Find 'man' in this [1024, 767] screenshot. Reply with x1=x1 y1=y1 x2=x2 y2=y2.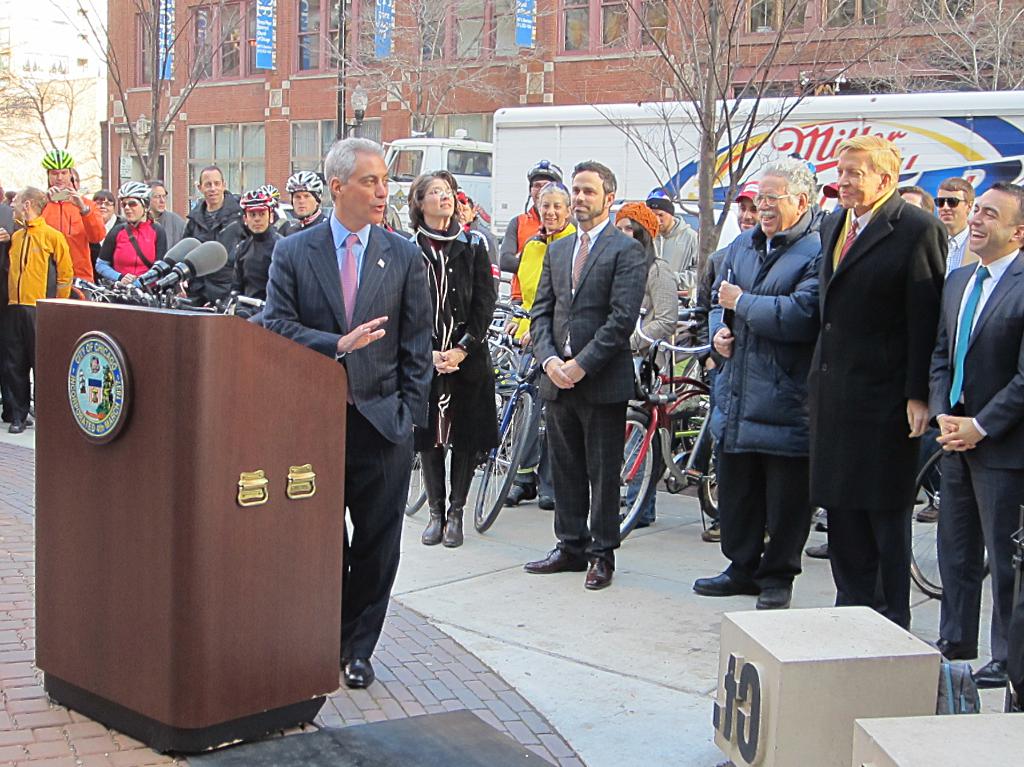
x1=43 y1=148 x2=104 y2=303.
